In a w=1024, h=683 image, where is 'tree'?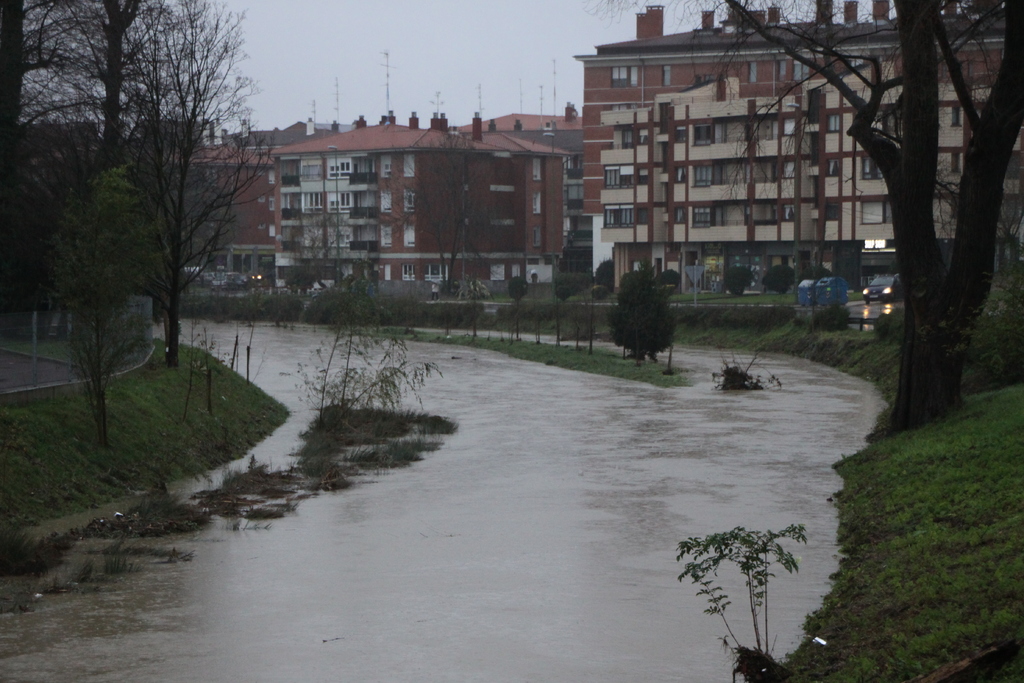
Rect(384, 119, 493, 299).
